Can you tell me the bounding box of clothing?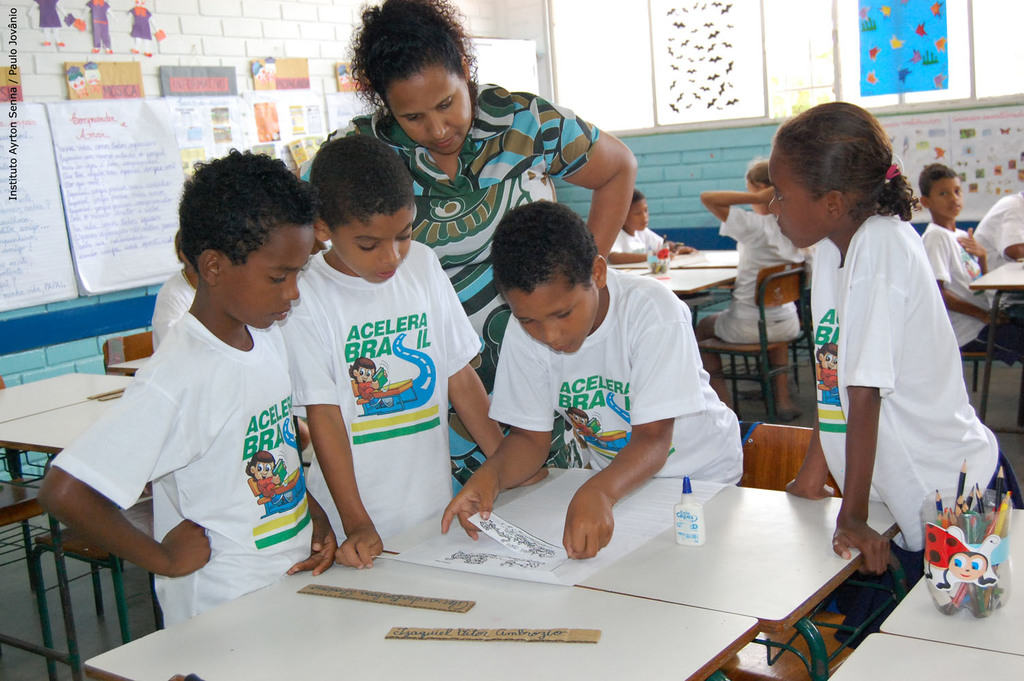
box=[825, 195, 988, 561].
